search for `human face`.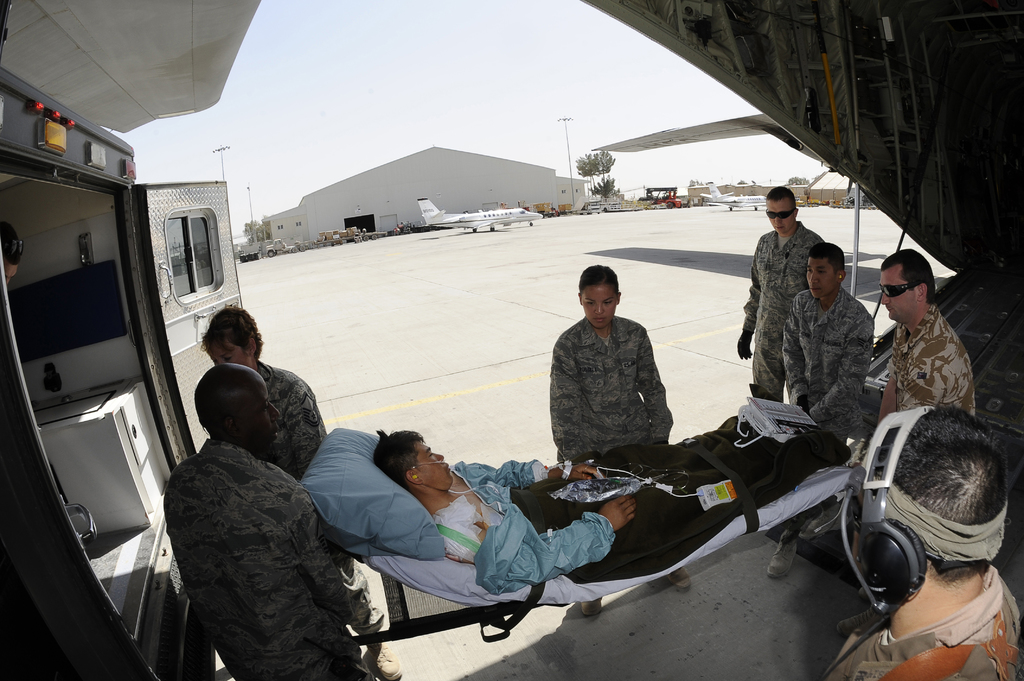
Found at box(415, 443, 452, 490).
